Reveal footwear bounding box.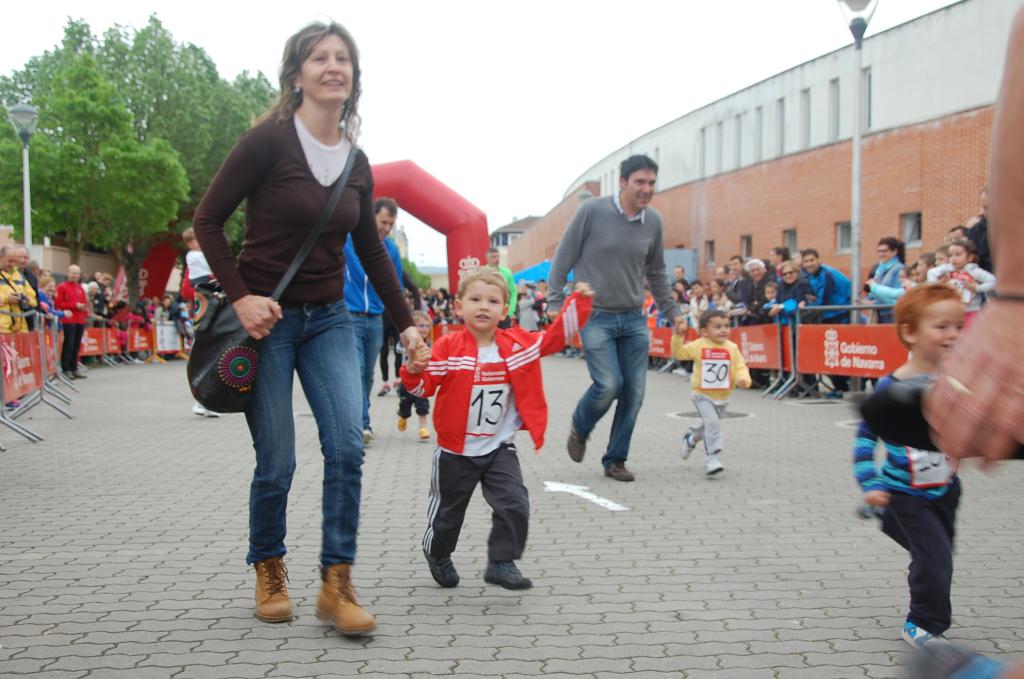
Revealed: 702:454:724:475.
